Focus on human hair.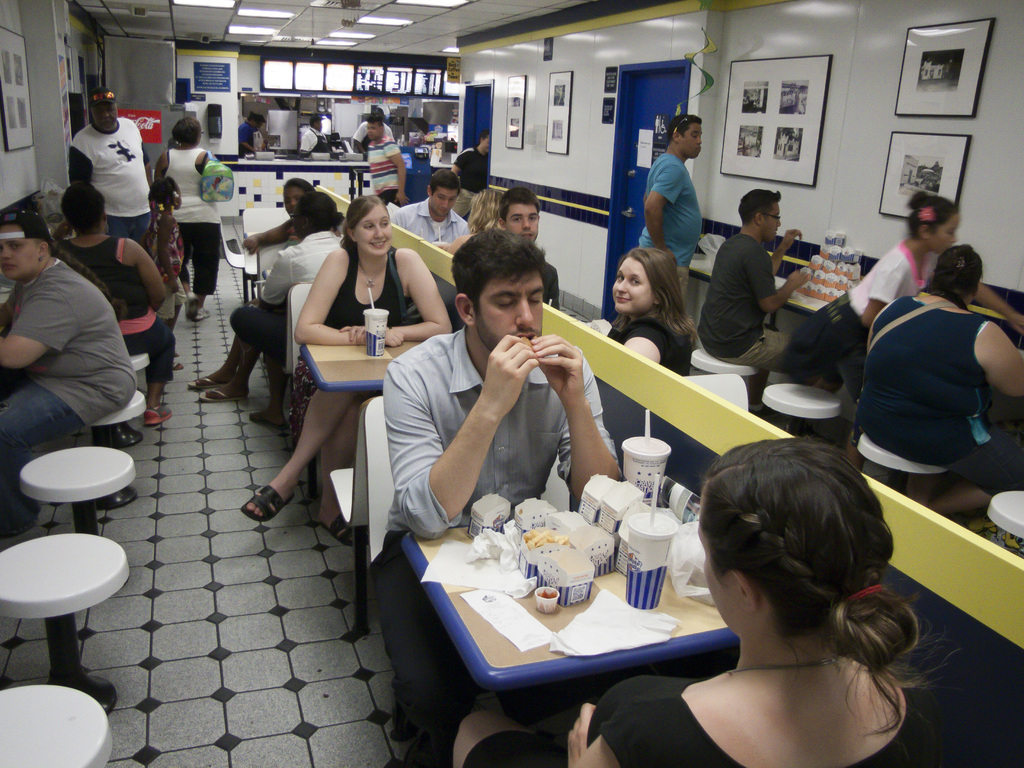
Focused at 935,241,983,297.
